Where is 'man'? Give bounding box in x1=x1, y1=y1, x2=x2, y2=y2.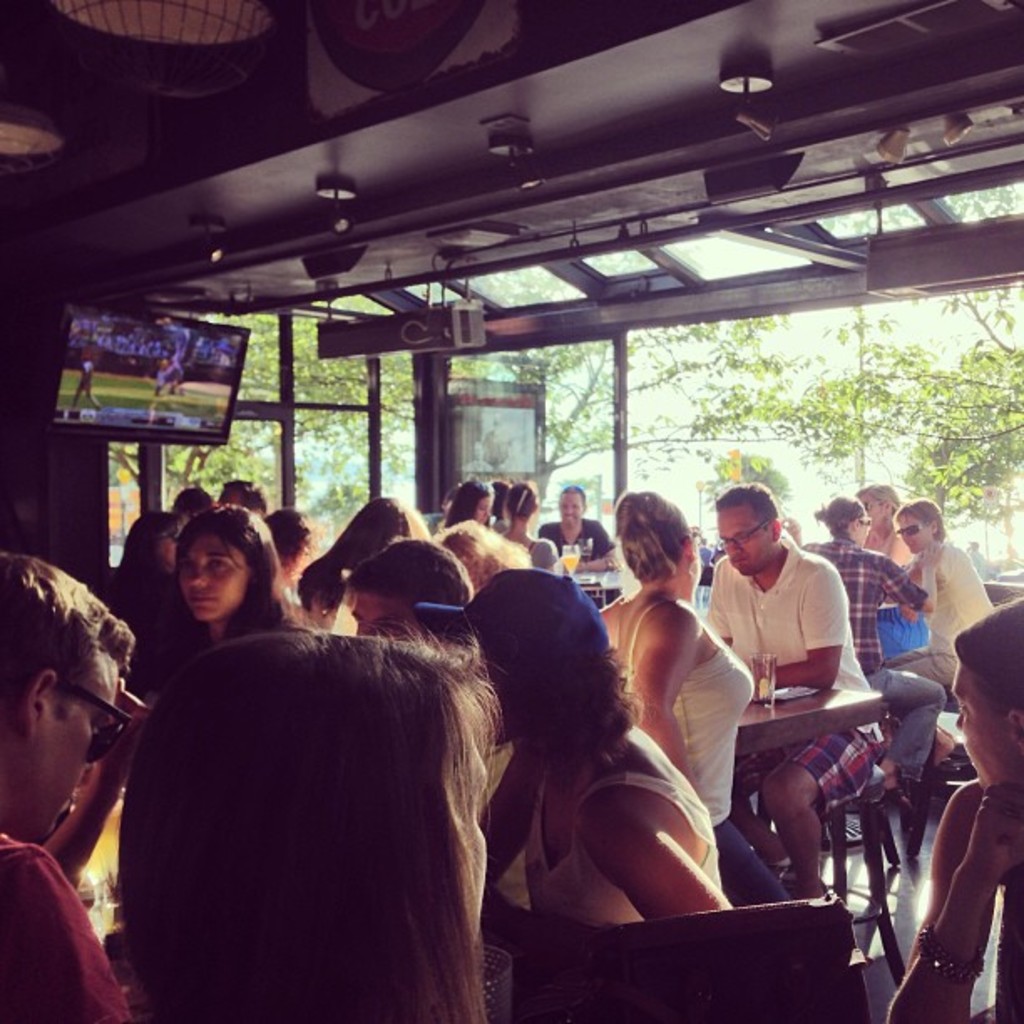
x1=0, y1=557, x2=147, y2=1022.
